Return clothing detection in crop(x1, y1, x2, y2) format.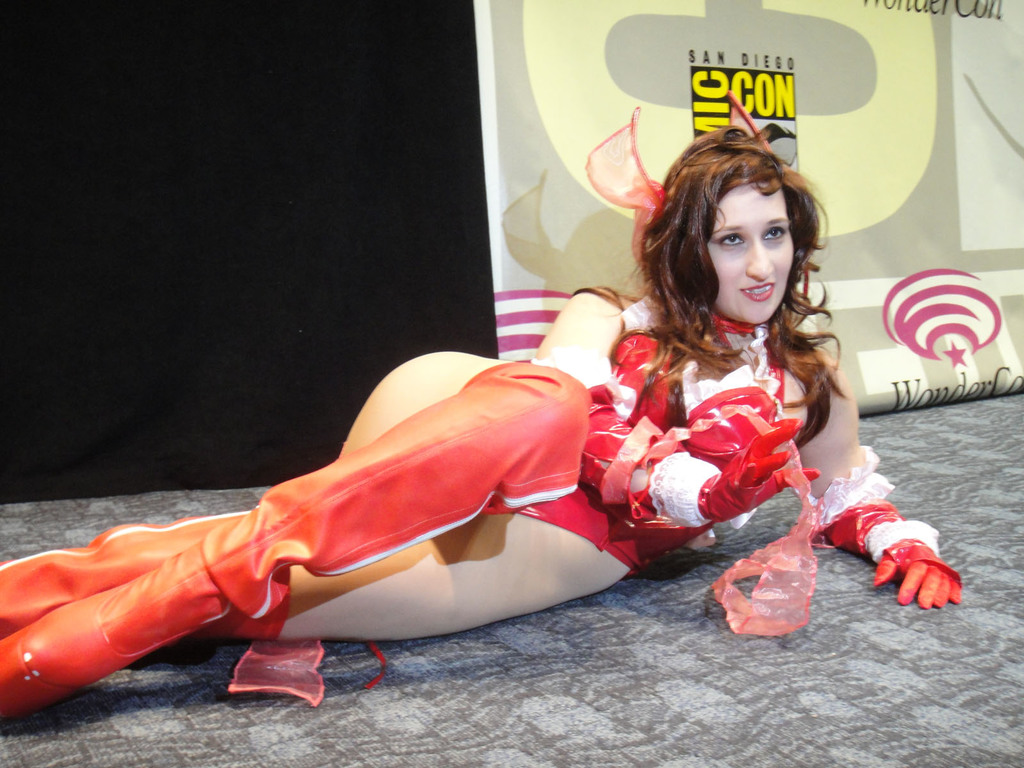
crop(495, 287, 809, 576).
